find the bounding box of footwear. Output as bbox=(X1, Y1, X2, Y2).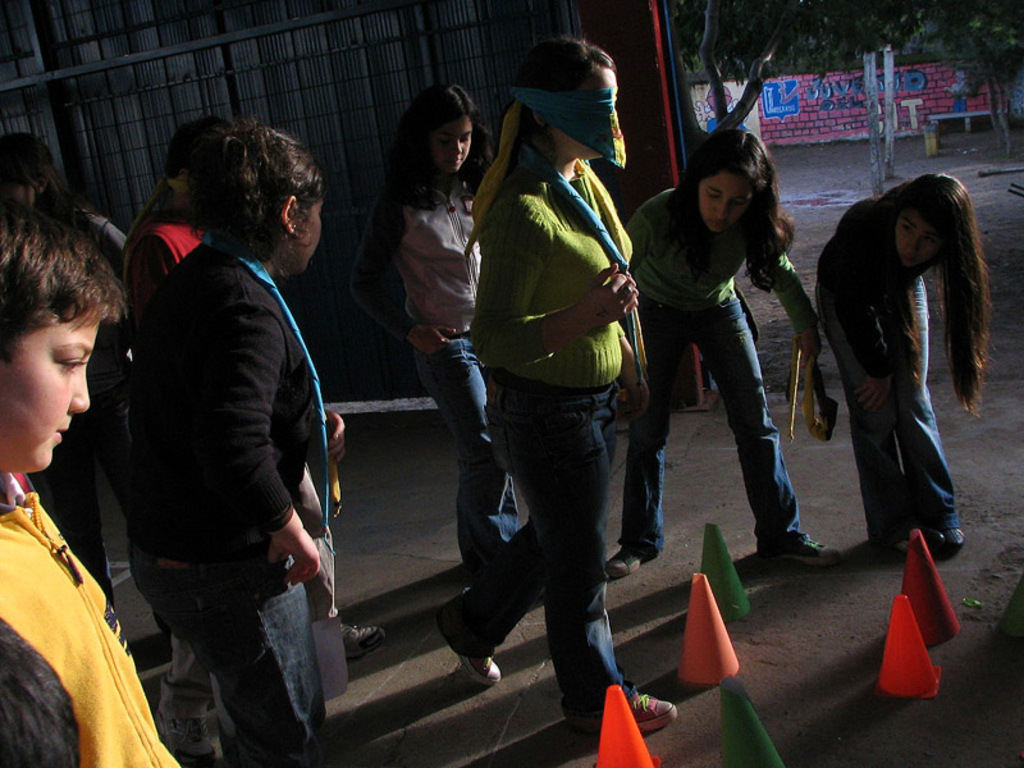
bbox=(561, 681, 681, 719).
